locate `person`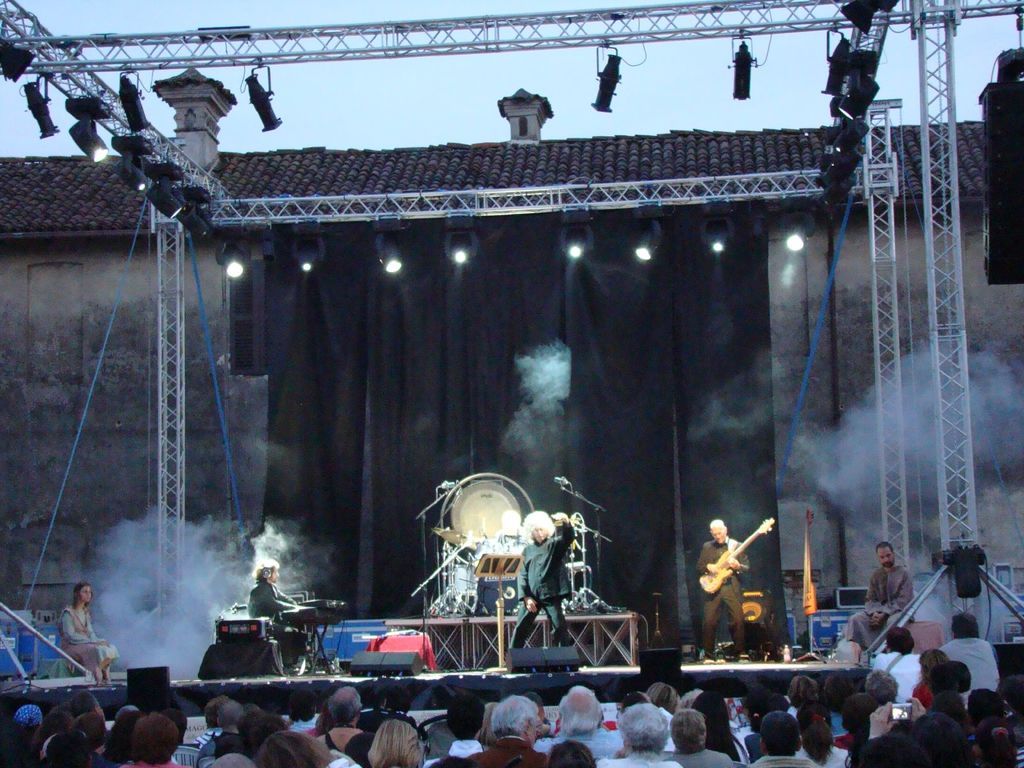
{"x1": 509, "y1": 510, "x2": 580, "y2": 648}
